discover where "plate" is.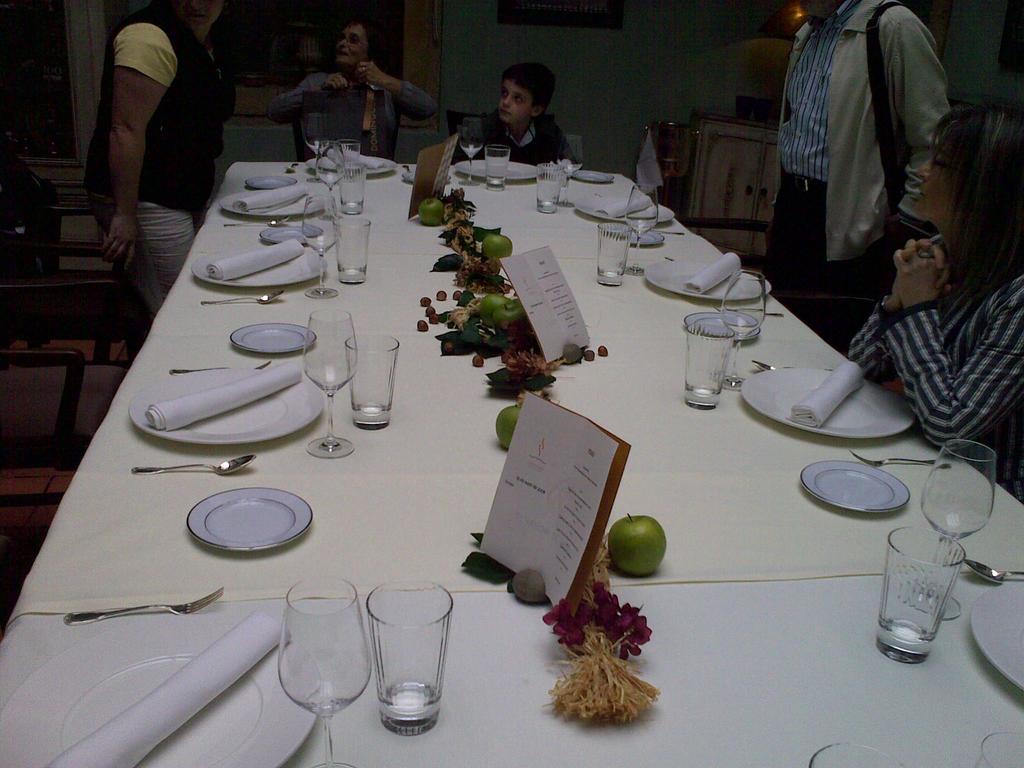
Discovered at <region>230, 318, 316, 353</region>.
